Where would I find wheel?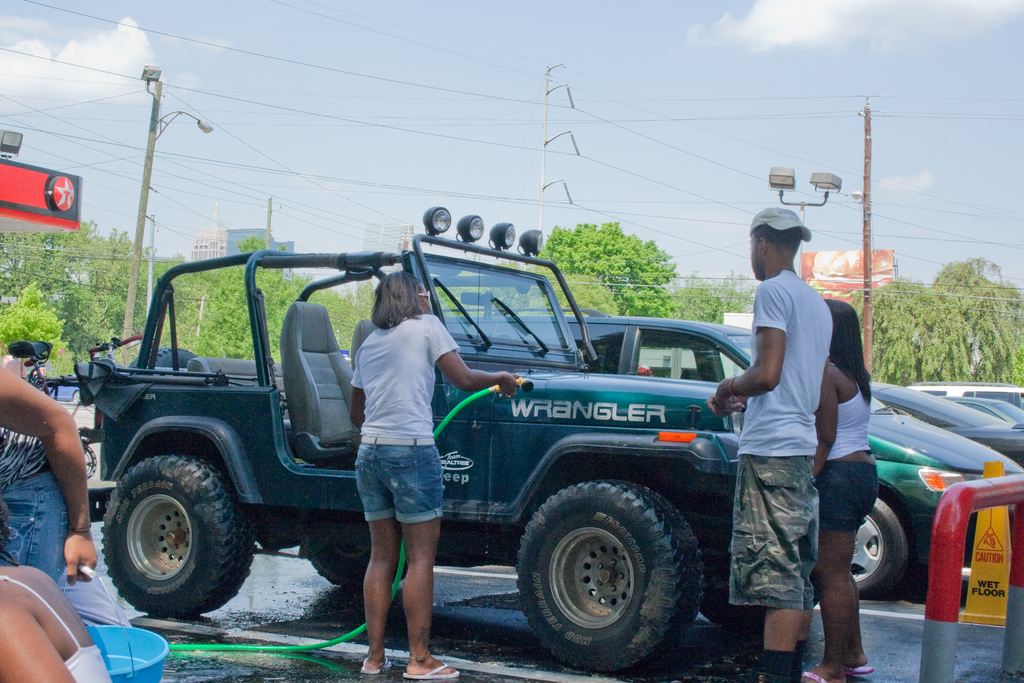
At (90,437,257,621).
